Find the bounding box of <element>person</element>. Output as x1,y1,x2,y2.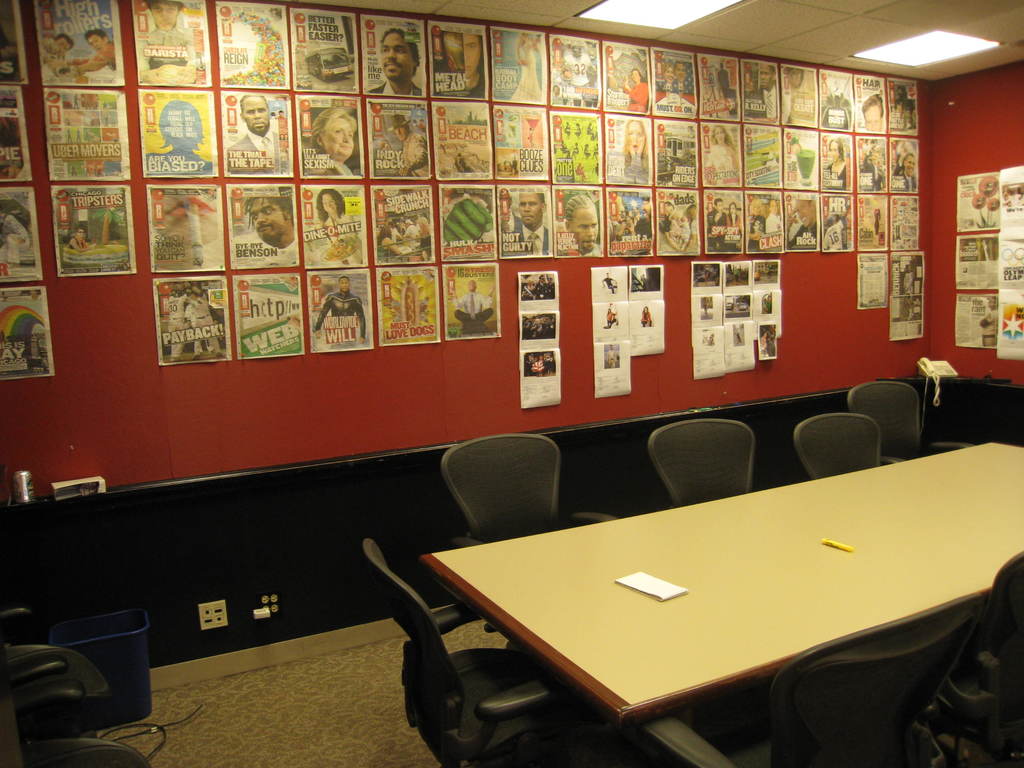
185,288,221,357.
